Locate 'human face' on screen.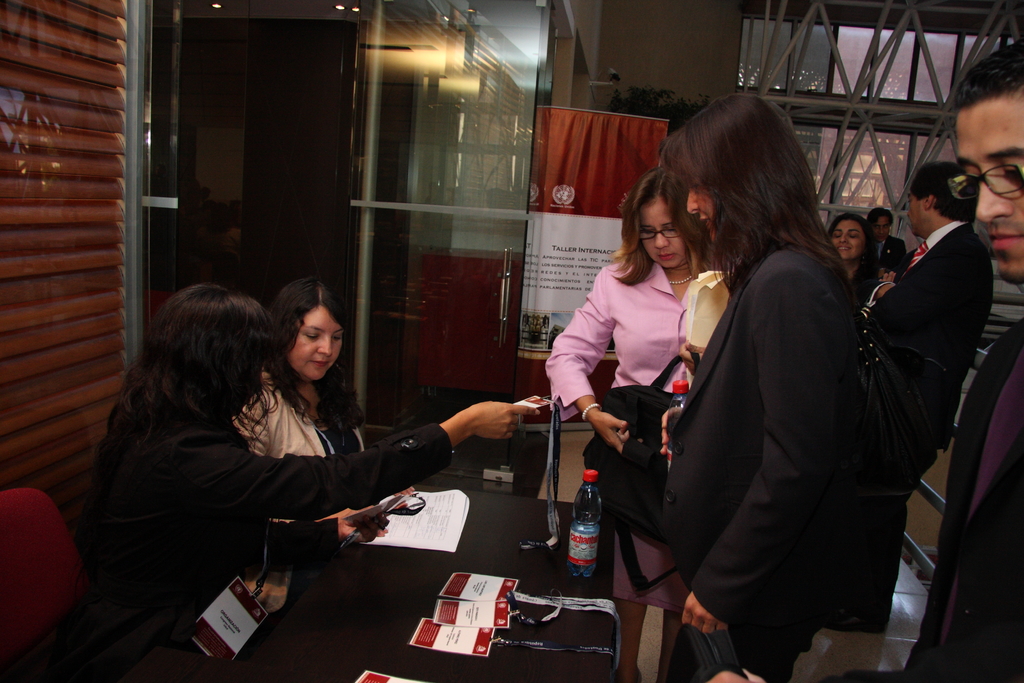
On screen at region(685, 173, 713, 231).
